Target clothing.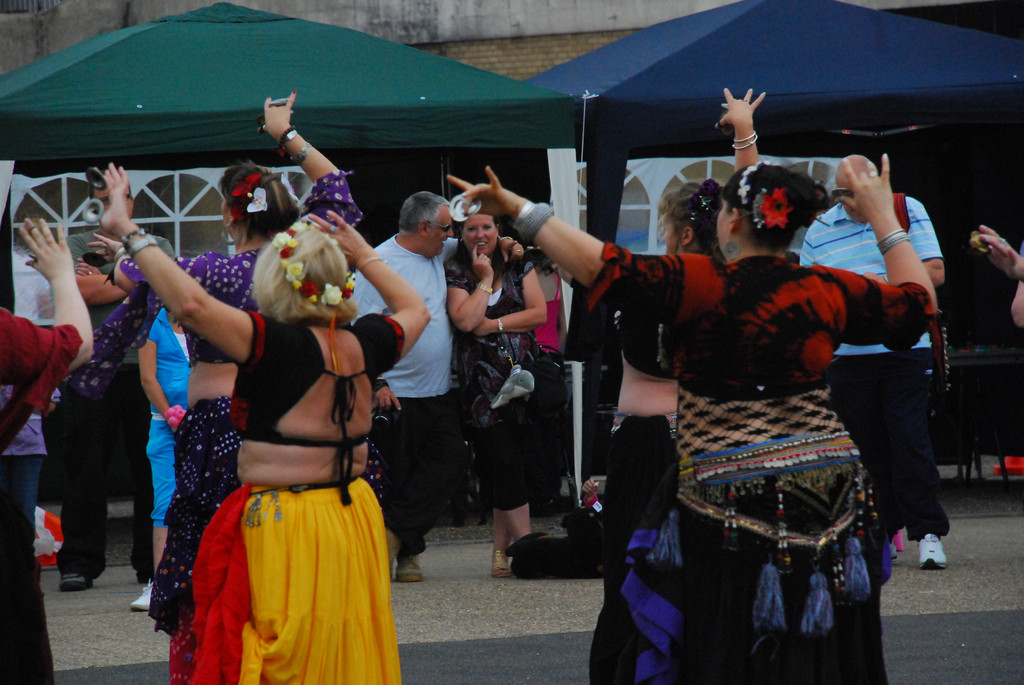
Target region: [left=22, top=297, right=137, bottom=577].
